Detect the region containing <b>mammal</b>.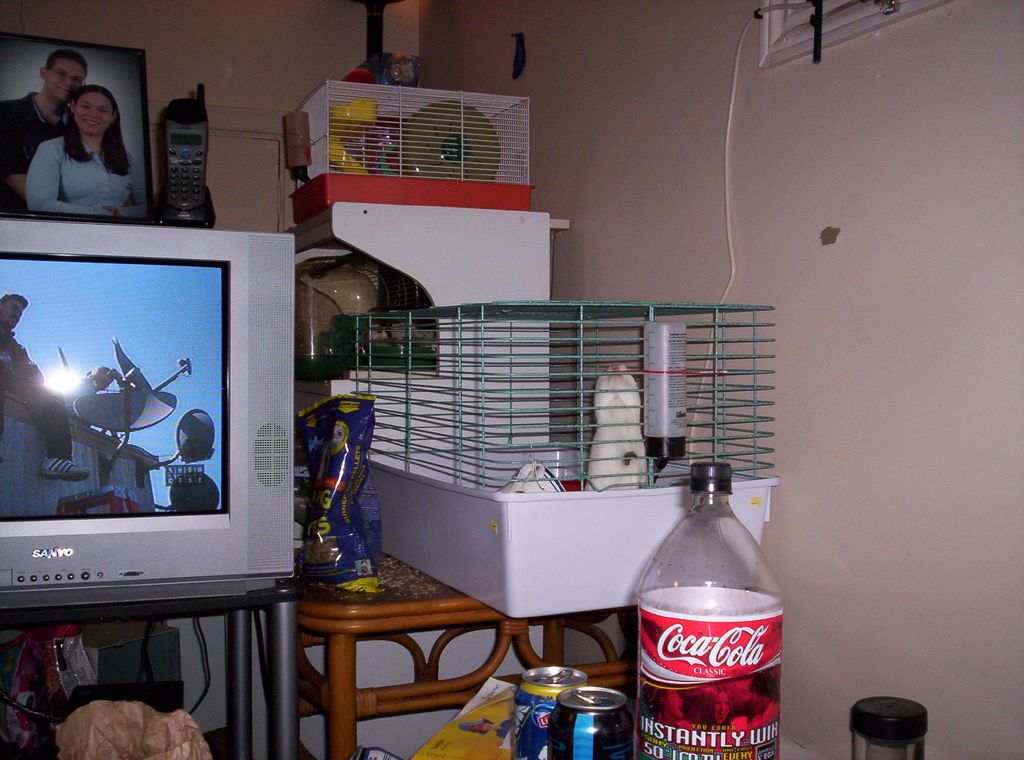
(x1=3, y1=290, x2=94, y2=476).
